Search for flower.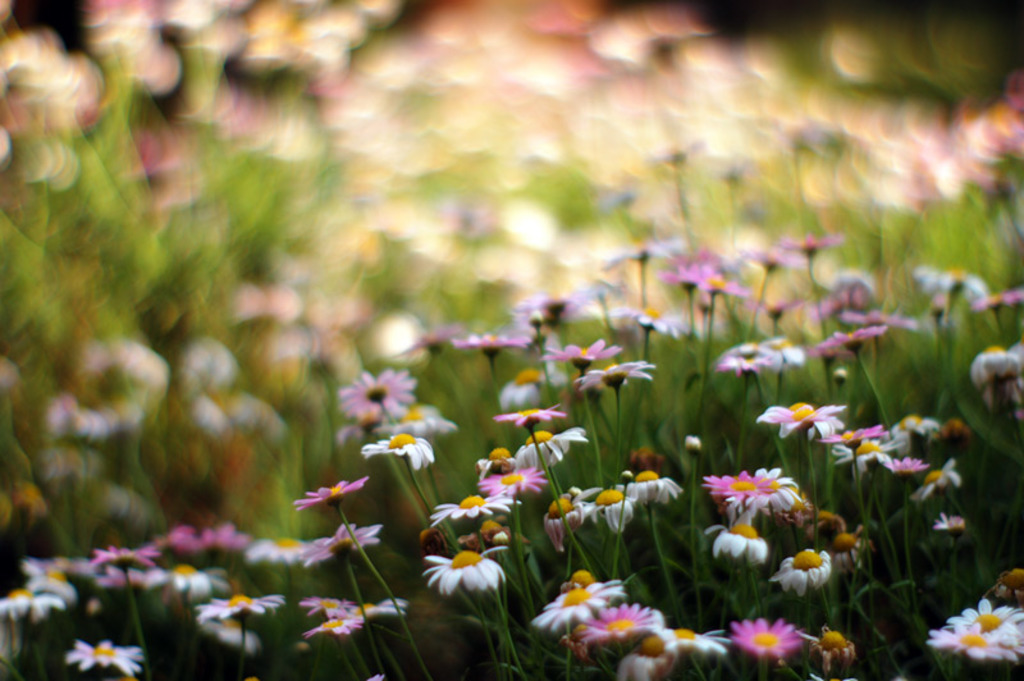
Found at [left=547, top=333, right=628, bottom=356].
